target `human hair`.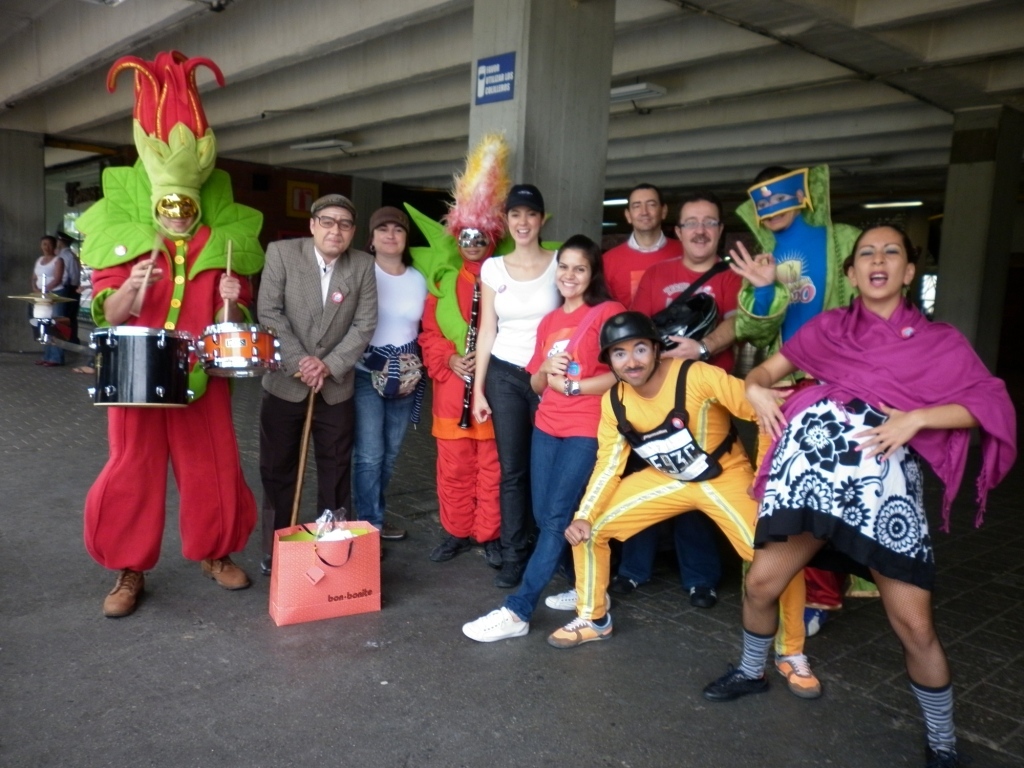
Target region: rect(58, 231, 77, 247).
